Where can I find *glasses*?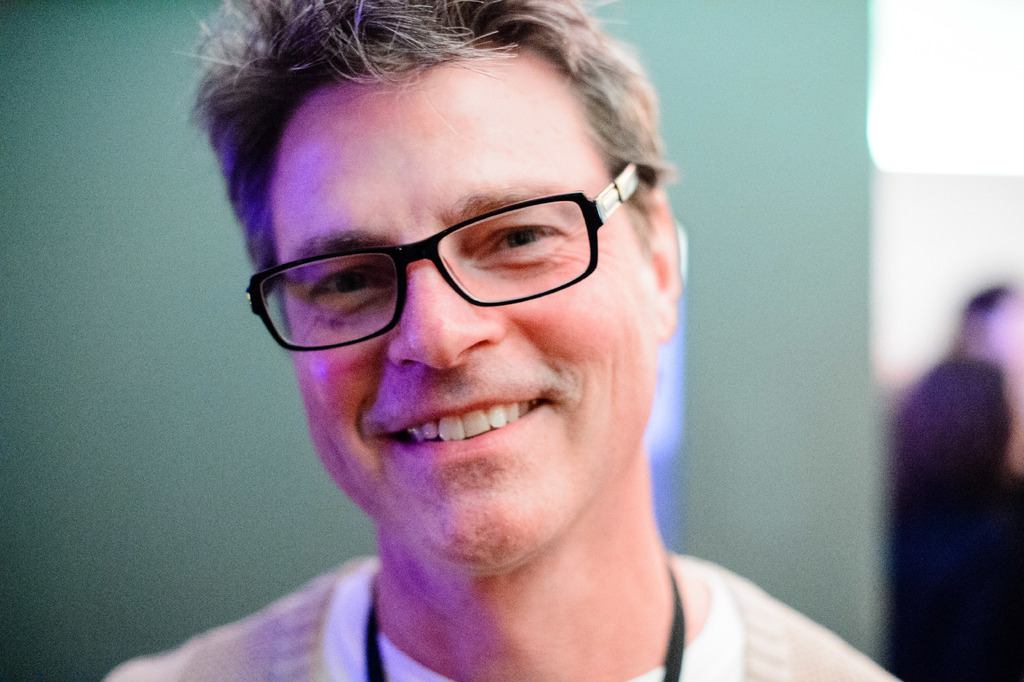
You can find it at box(244, 161, 643, 357).
